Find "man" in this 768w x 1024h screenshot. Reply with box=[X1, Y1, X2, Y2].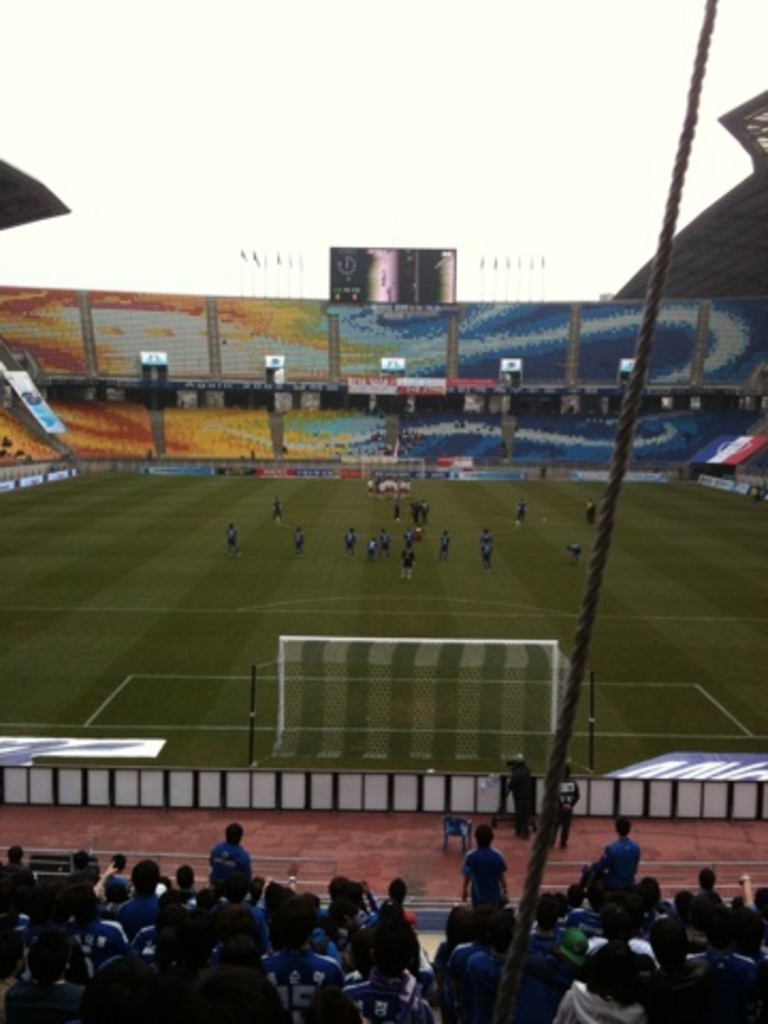
box=[262, 892, 337, 1022].
